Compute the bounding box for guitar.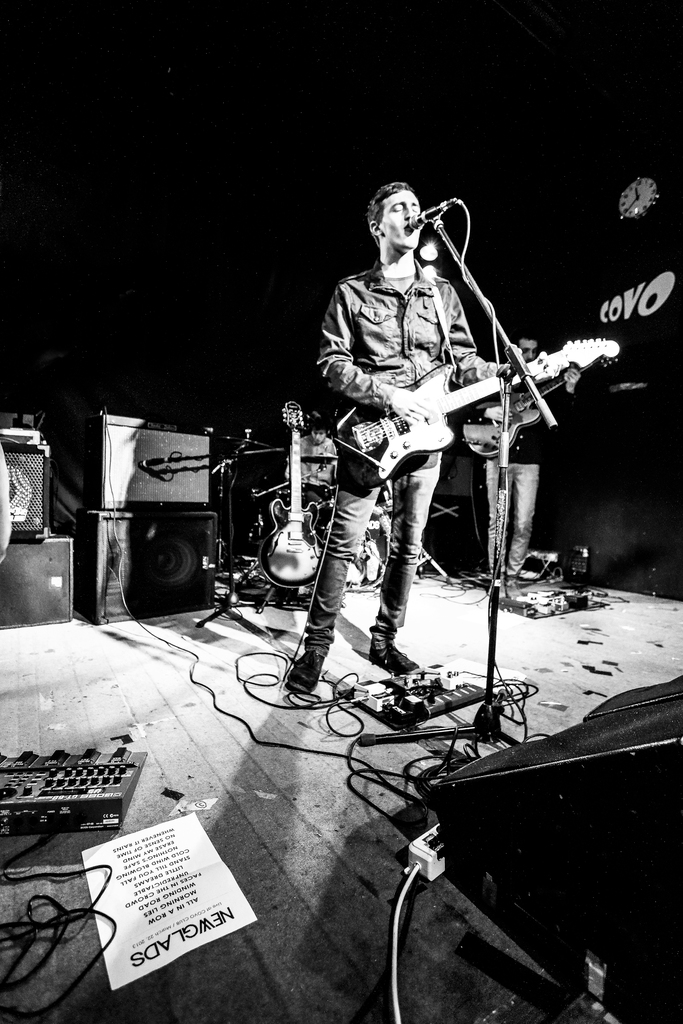
left=327, top=515, right=382, bottom=577.
